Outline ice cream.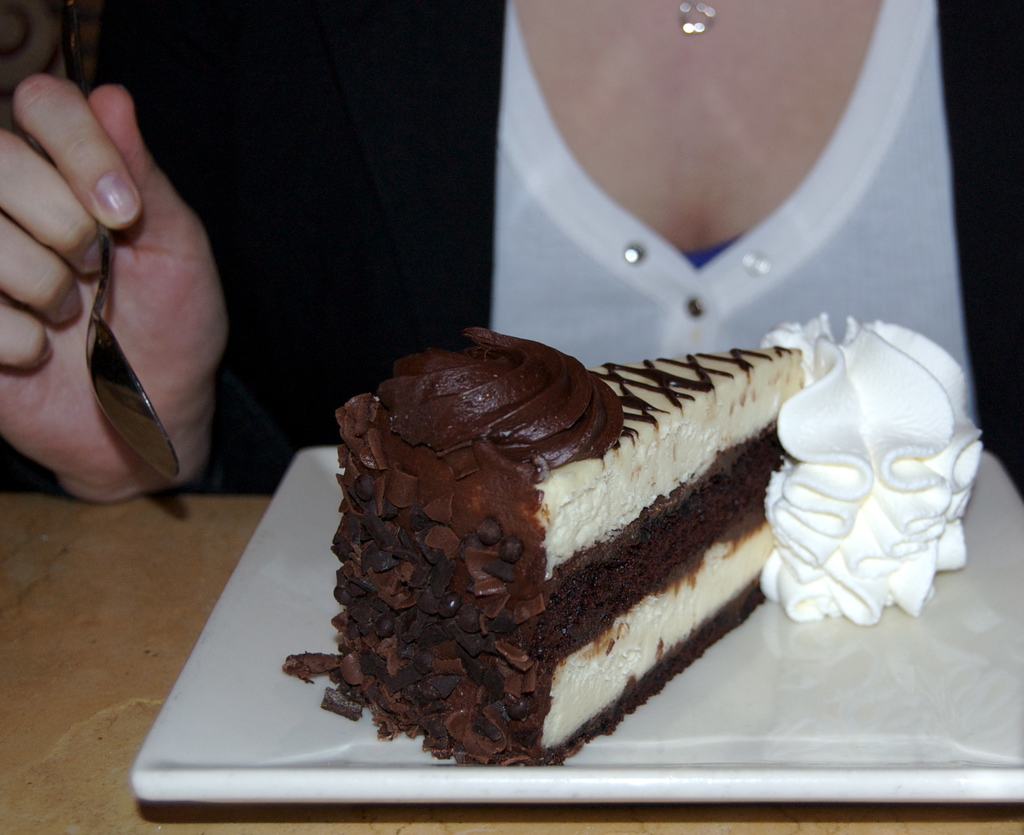
Outline: bbox=[765, 318, 973, 643].
